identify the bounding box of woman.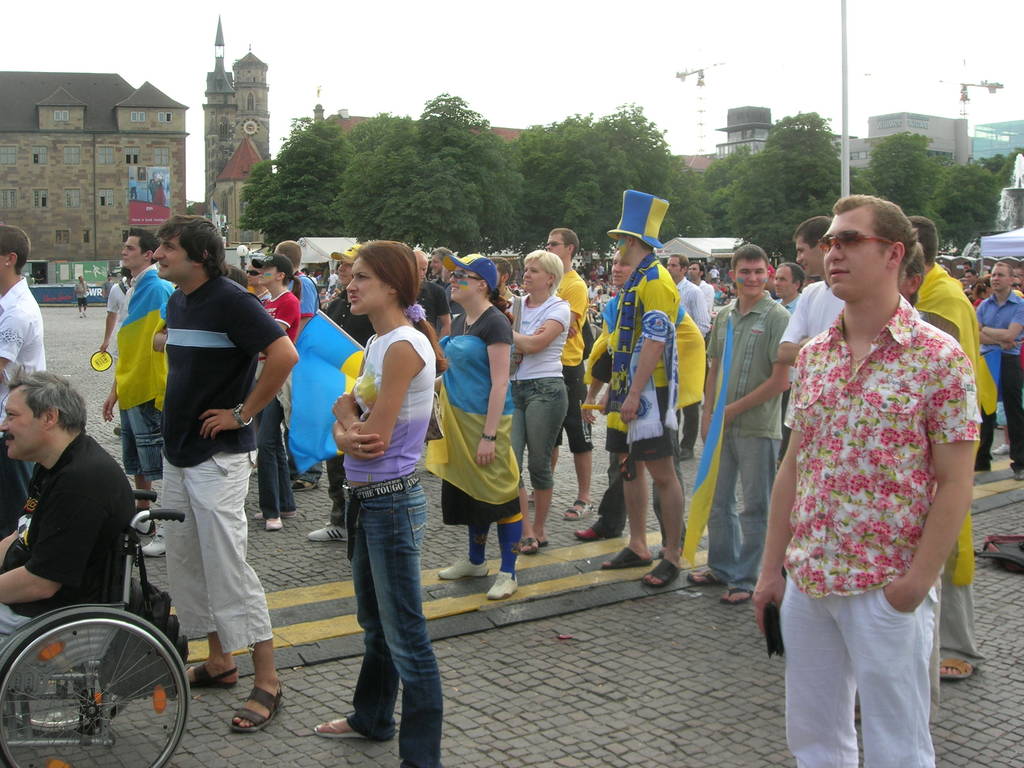
region(298, 225, 451, 748).
